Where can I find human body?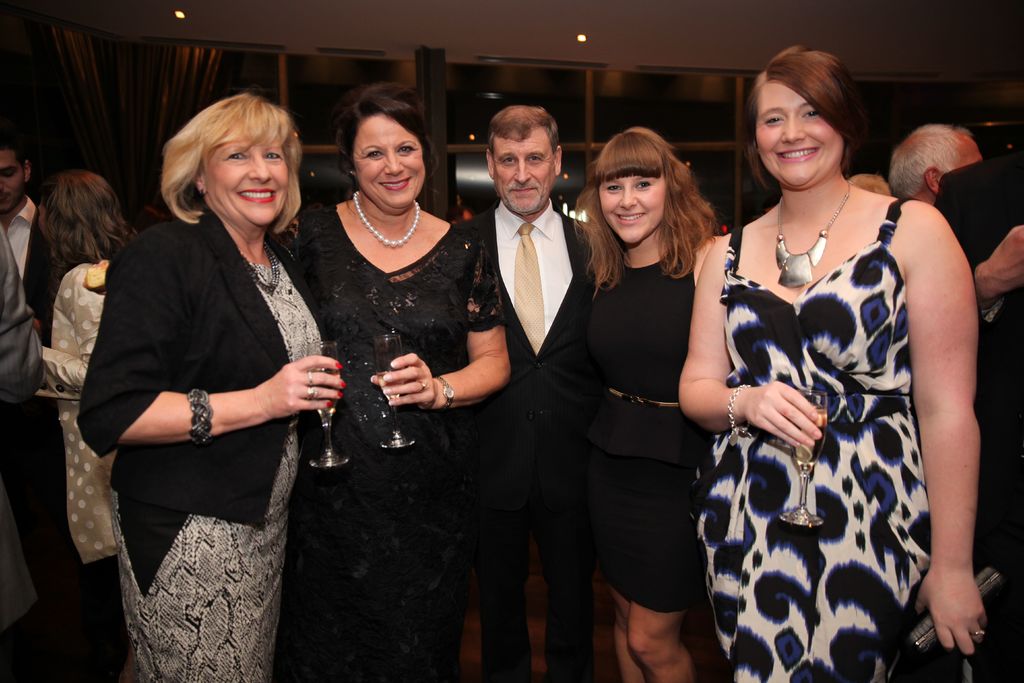
You can find it at {"left": 18, "top": 168, "right": 140, "bottom": 682}.
